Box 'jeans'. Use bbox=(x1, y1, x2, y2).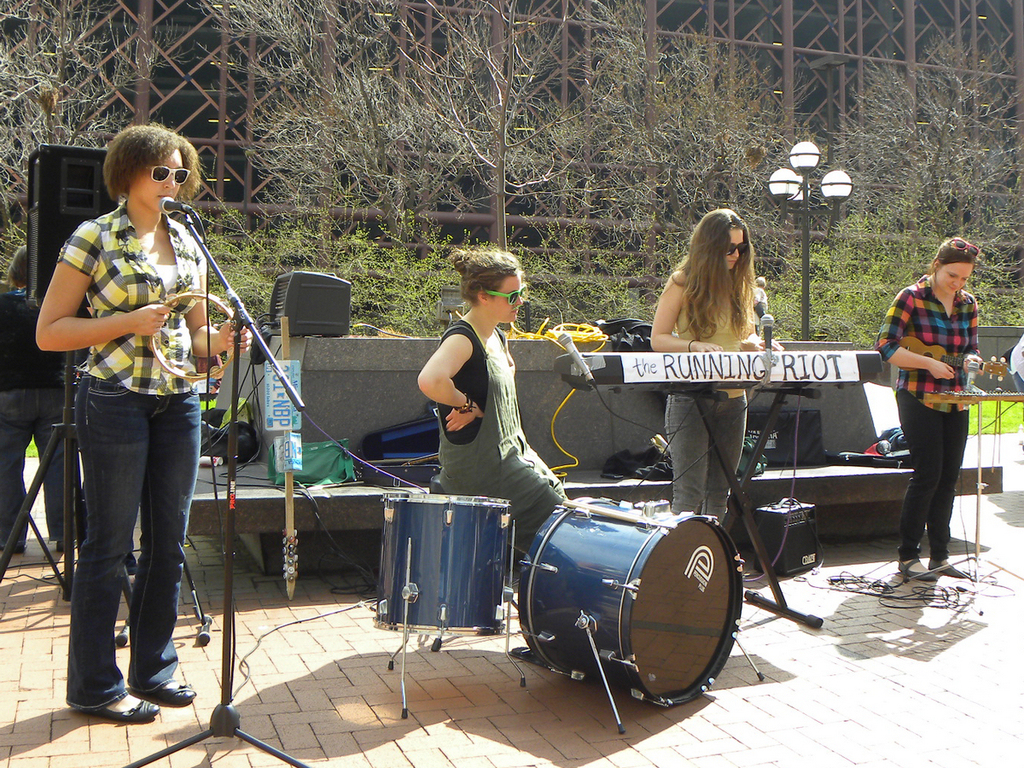
bbox=(664, 387, 748, 522).
